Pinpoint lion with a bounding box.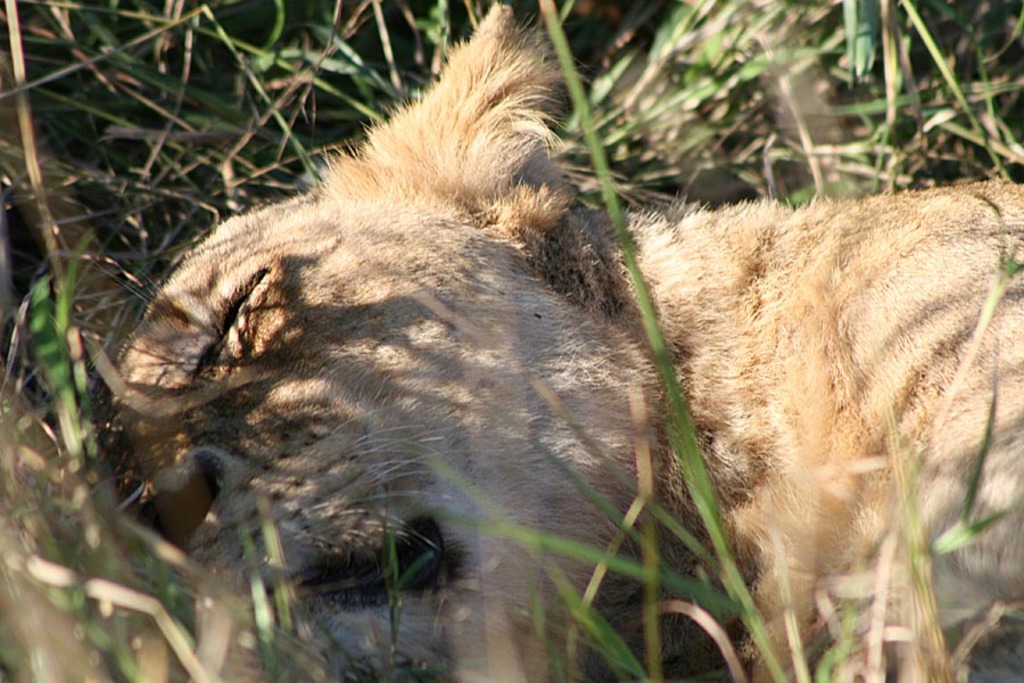
box(106, 0, 1023, 682).
